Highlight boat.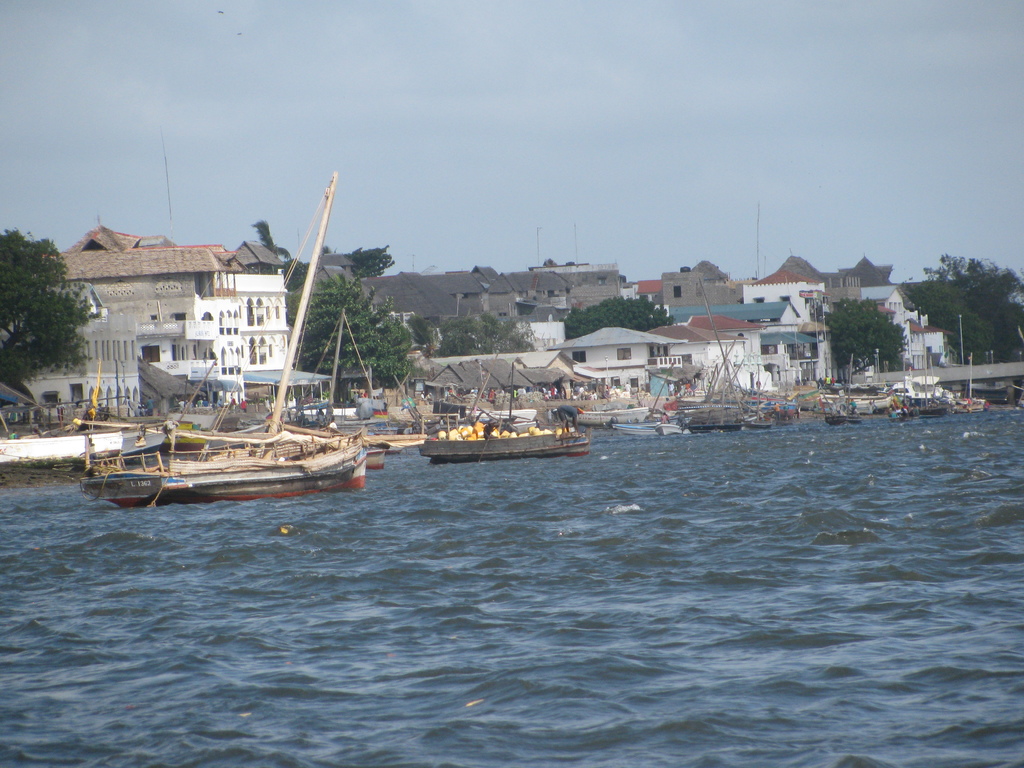
Highlighted region: {"left": 0, "top": 388, "right": 177, "bottom": 458}.
